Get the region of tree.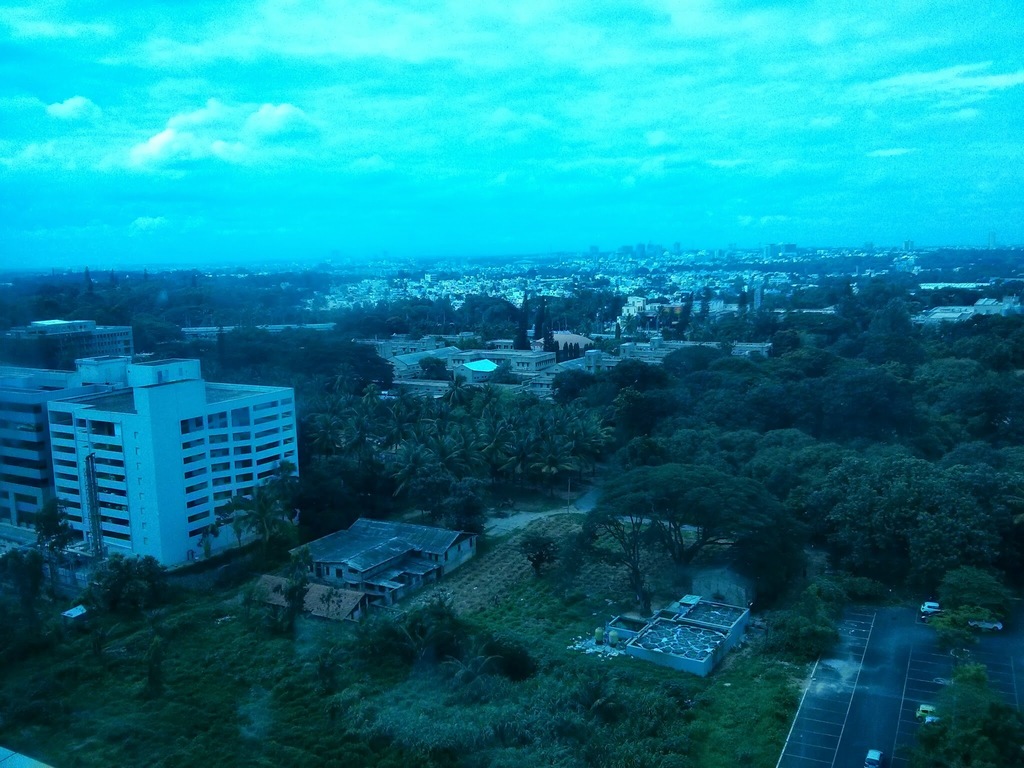
left=598, top=462, right=785, bottom=589.
